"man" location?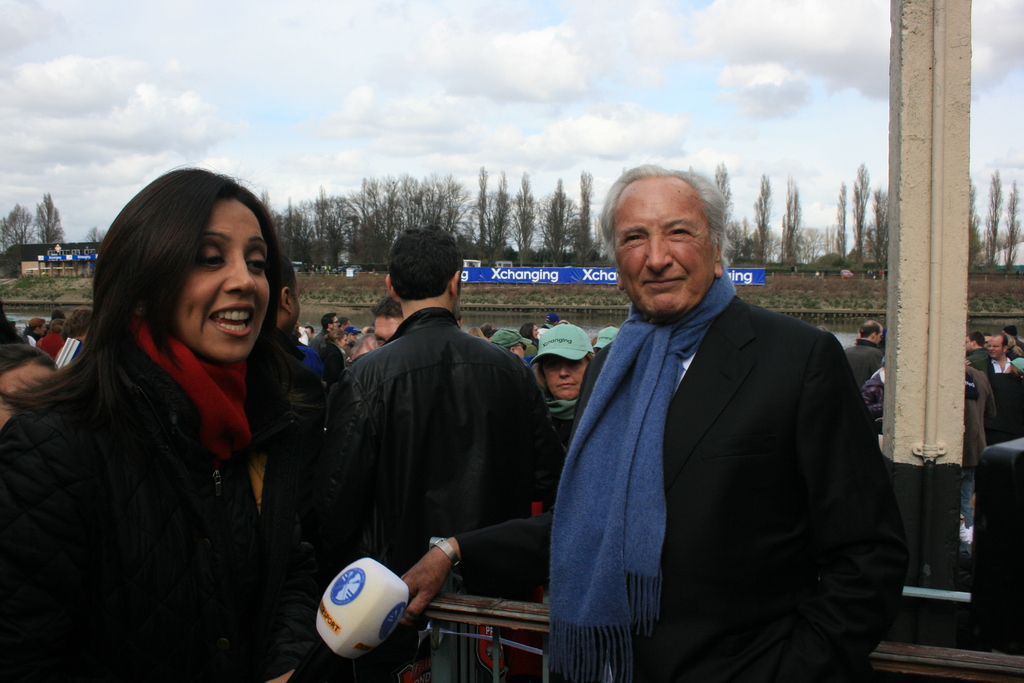
crop(548, 132, 922, 682)
